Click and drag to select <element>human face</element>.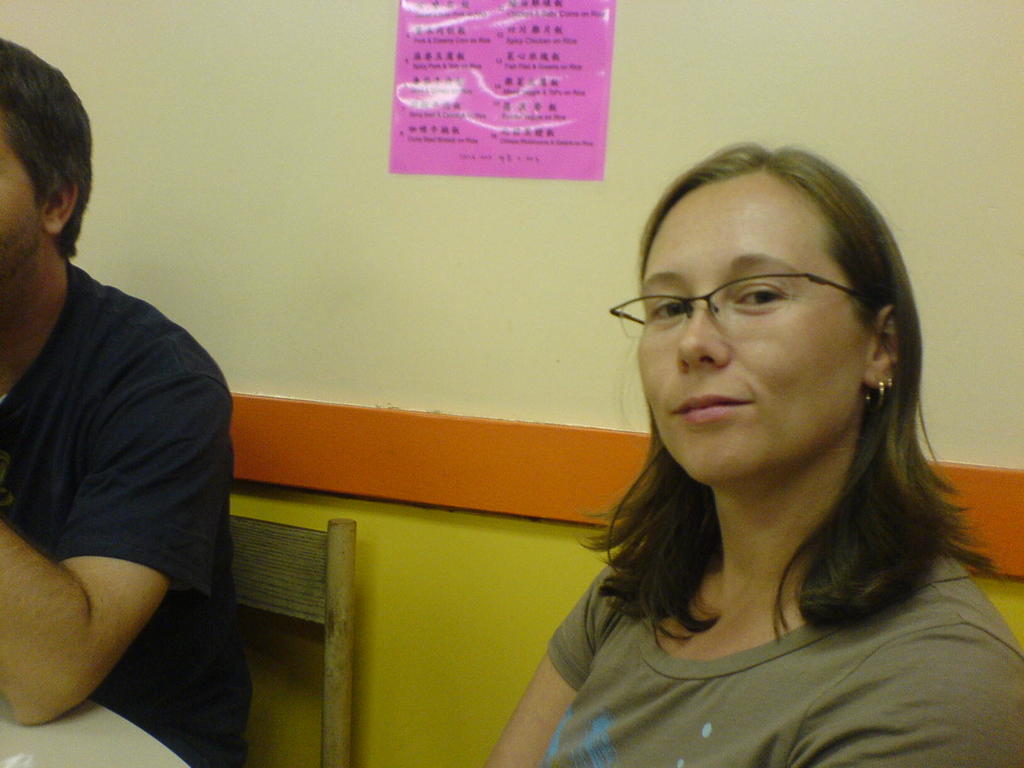
Selection: detection(637, 173, 870, 484).
